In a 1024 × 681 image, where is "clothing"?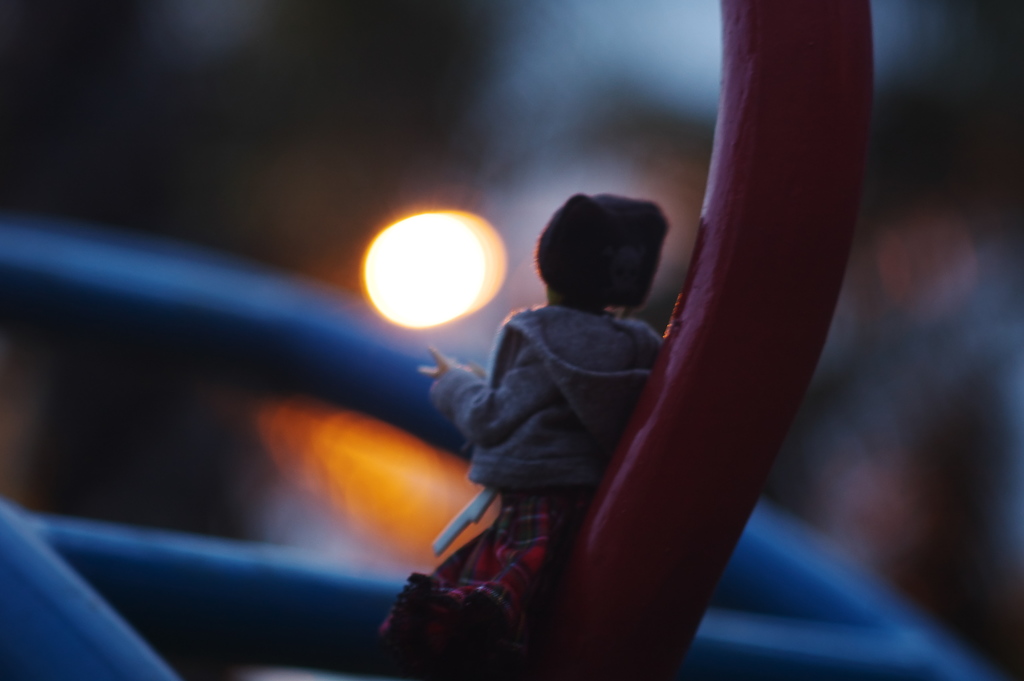
bbox=(373, 316, 668, 680).
